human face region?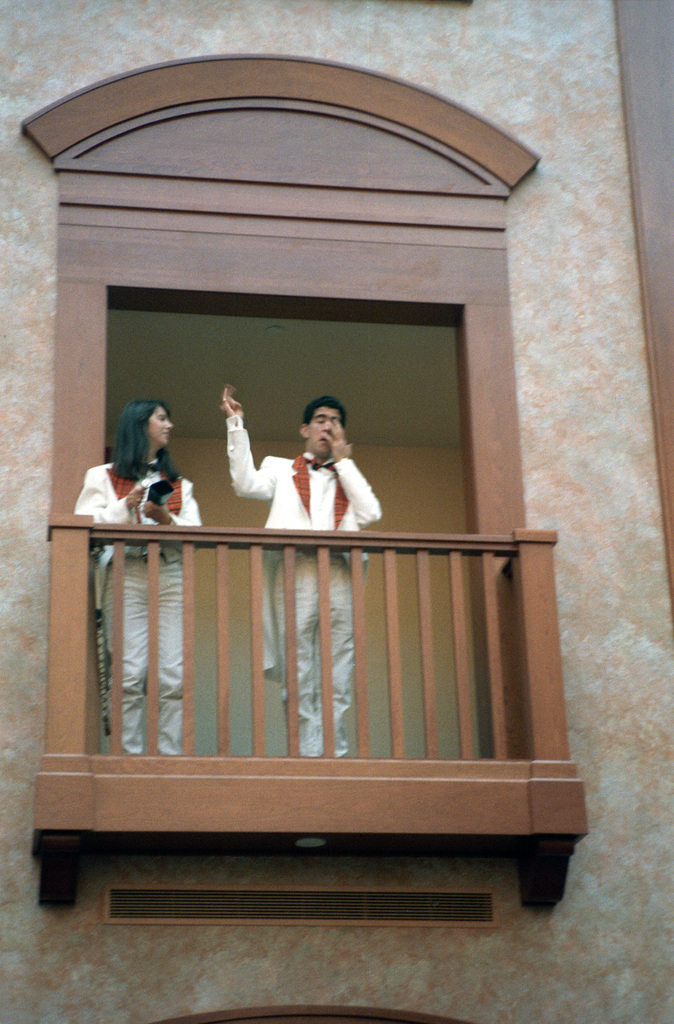
305 395 349 449
